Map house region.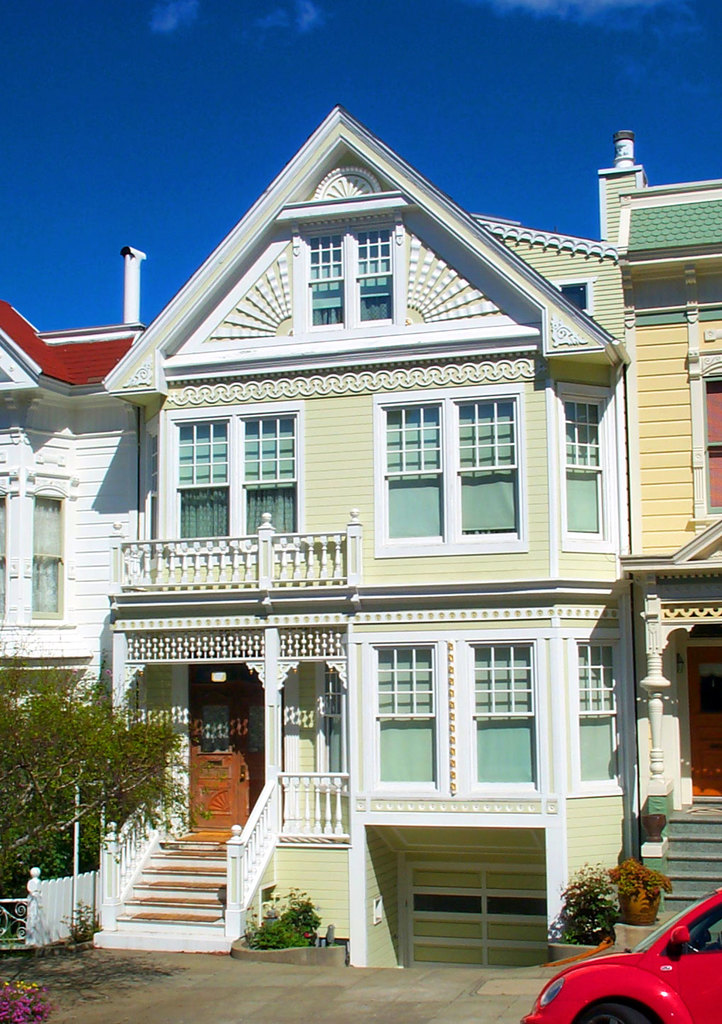
Mapped to 603, 161, 721, 935.
